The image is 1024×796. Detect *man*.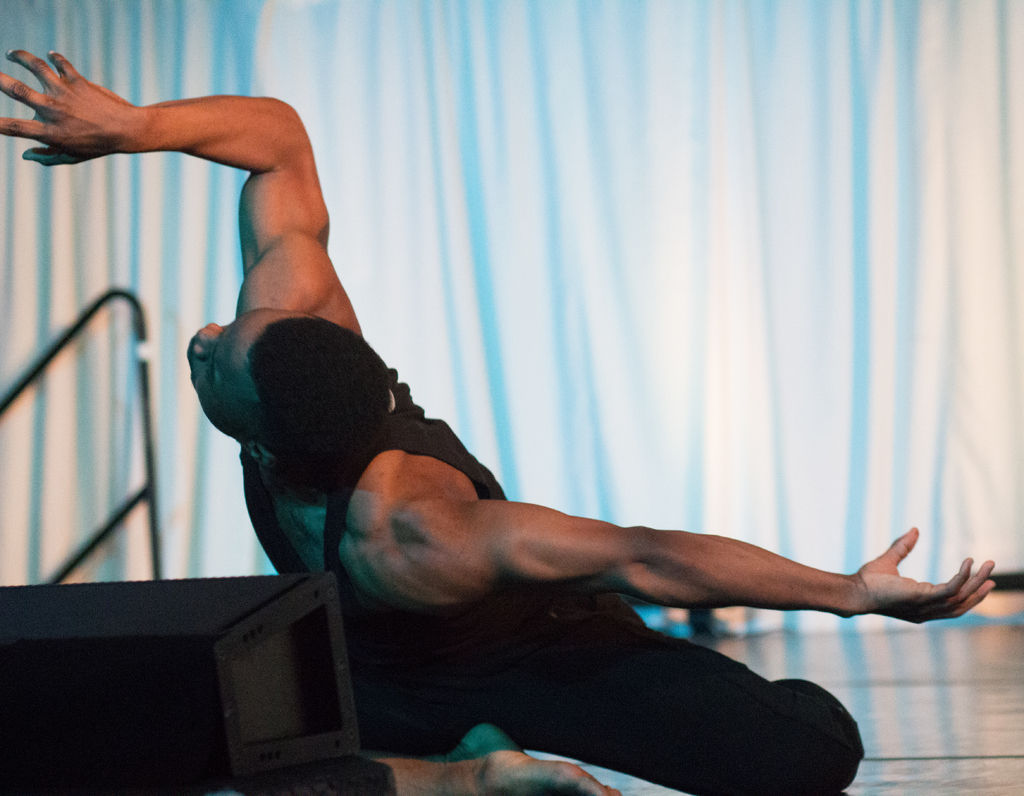
Detection: 0, 49, 996, 795.
